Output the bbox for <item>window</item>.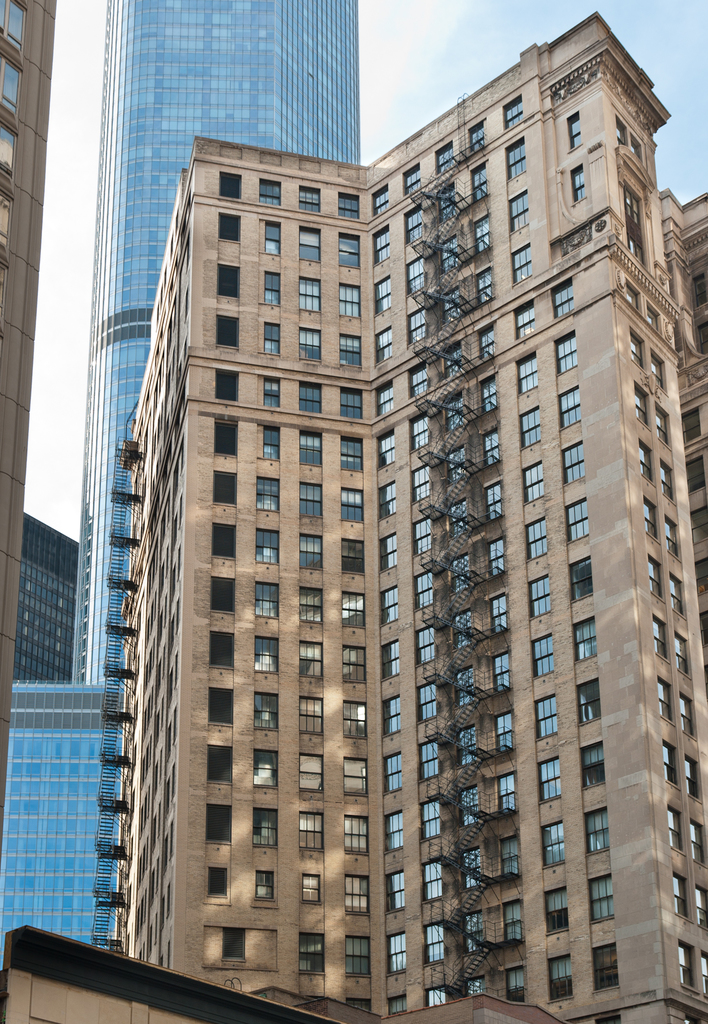
left=257, top=529, right=280, bottom=566.
